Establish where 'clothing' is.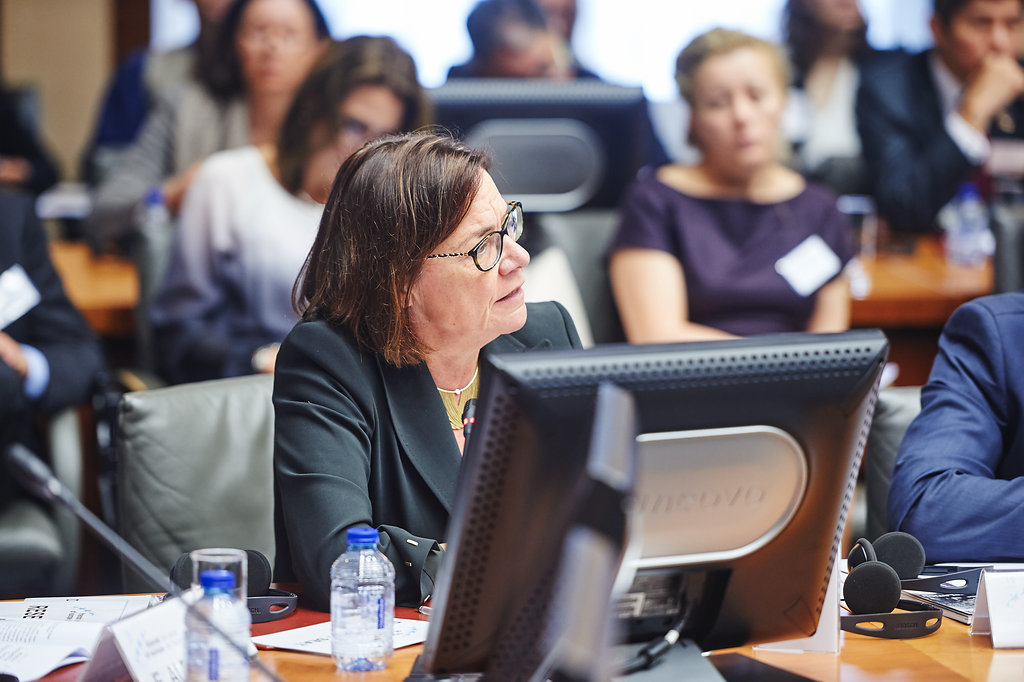
Established at bbox=(139, 151, 325, 378).
